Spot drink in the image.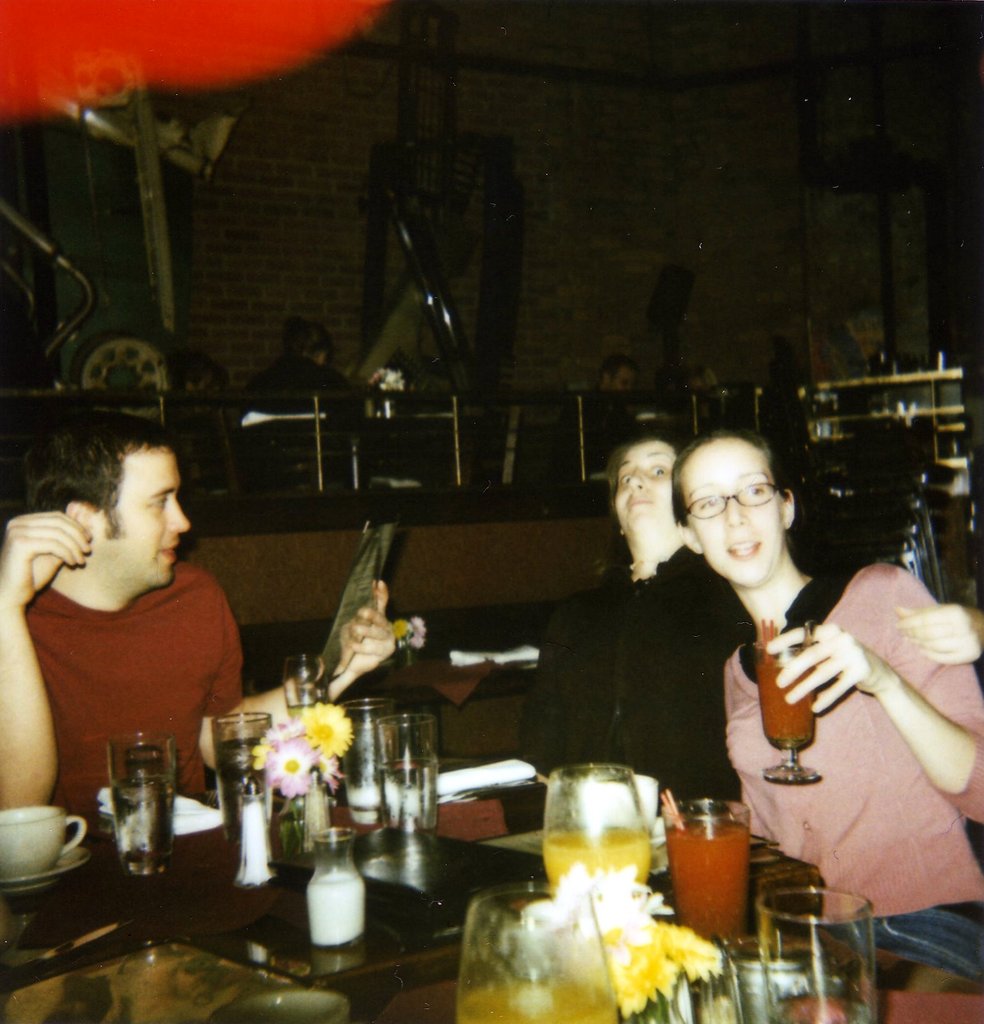
drink found at bbox=(114, 778, 170, 874).
